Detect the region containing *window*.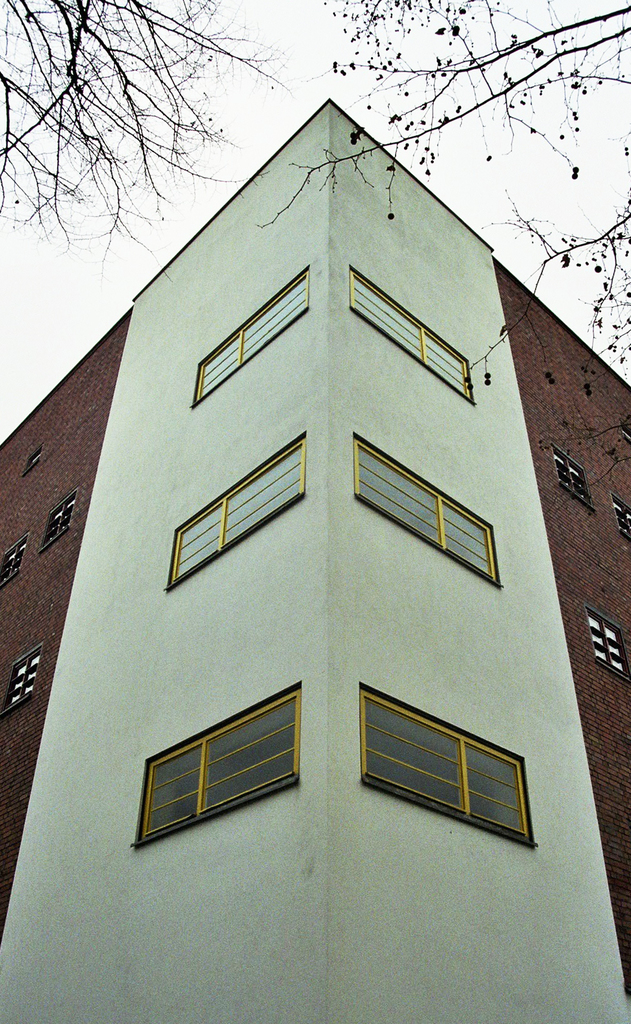
<box>0,529,28,593</box>.
